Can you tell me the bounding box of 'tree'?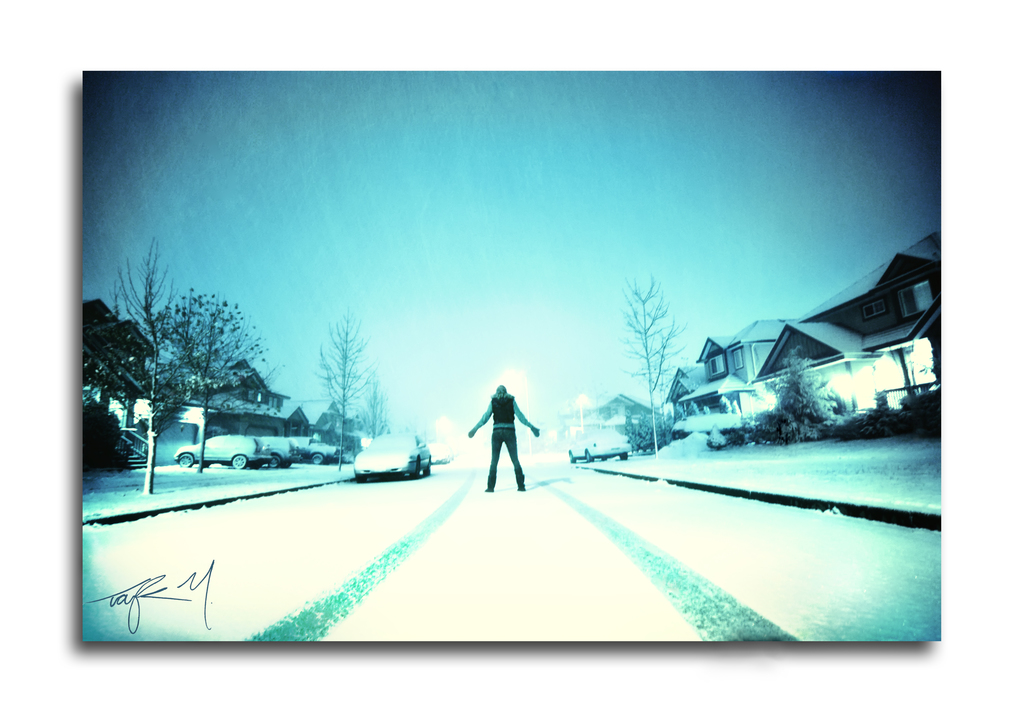
locate(307, 309, 374, 474).
